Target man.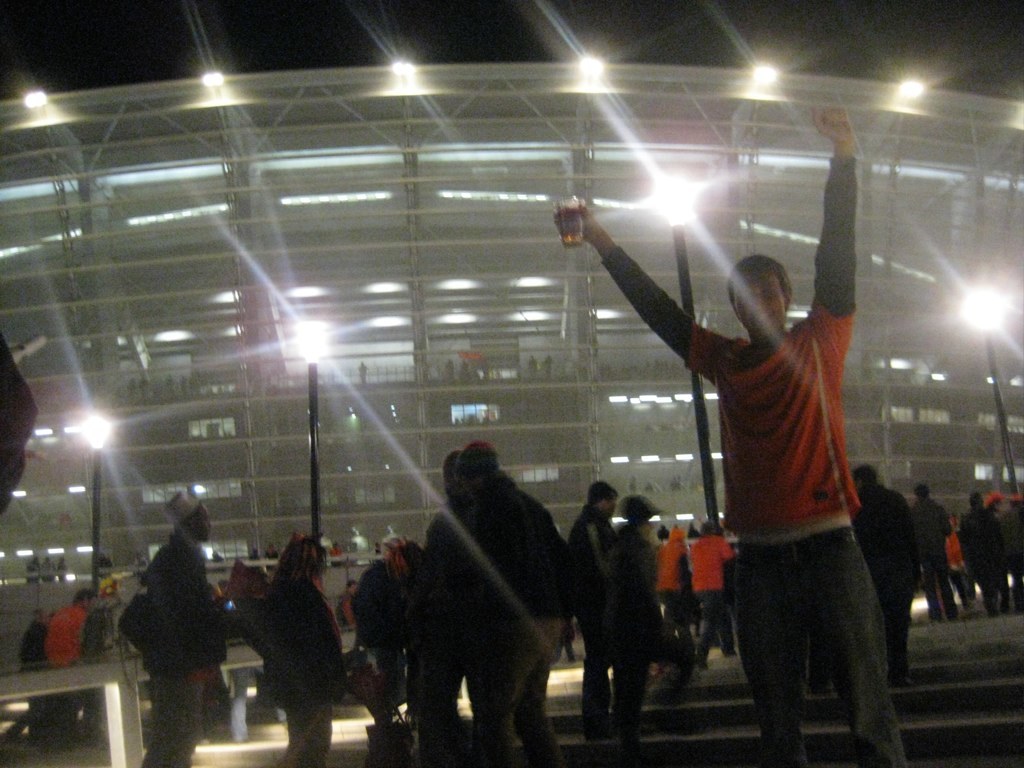
Target region: Rect(907, 478, 963, 625).
